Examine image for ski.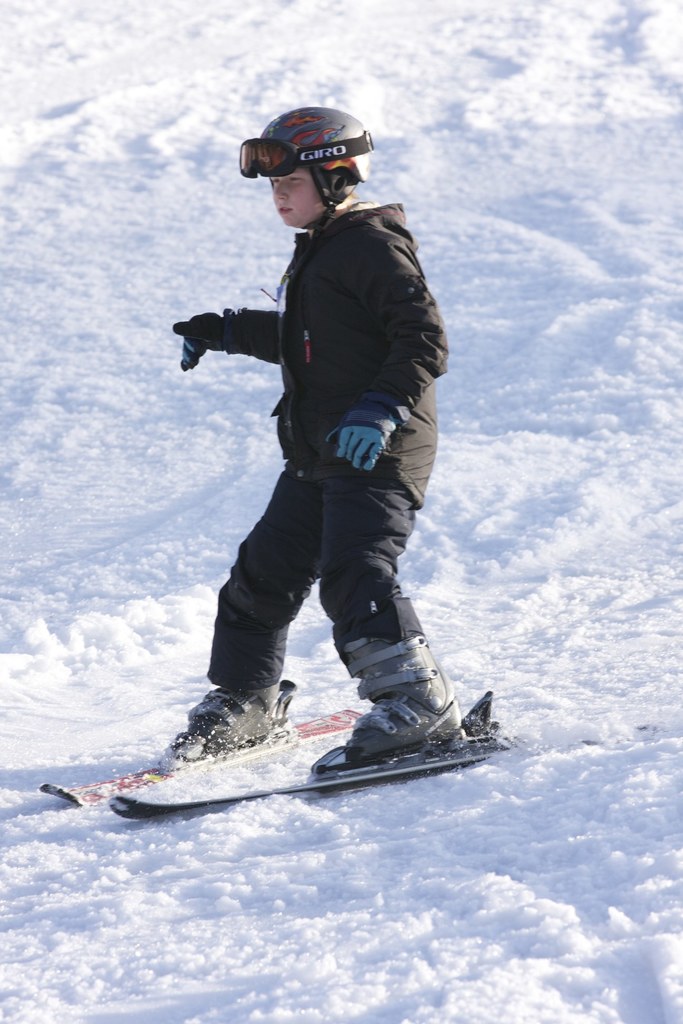
Examination result: 83 681 522 831.
